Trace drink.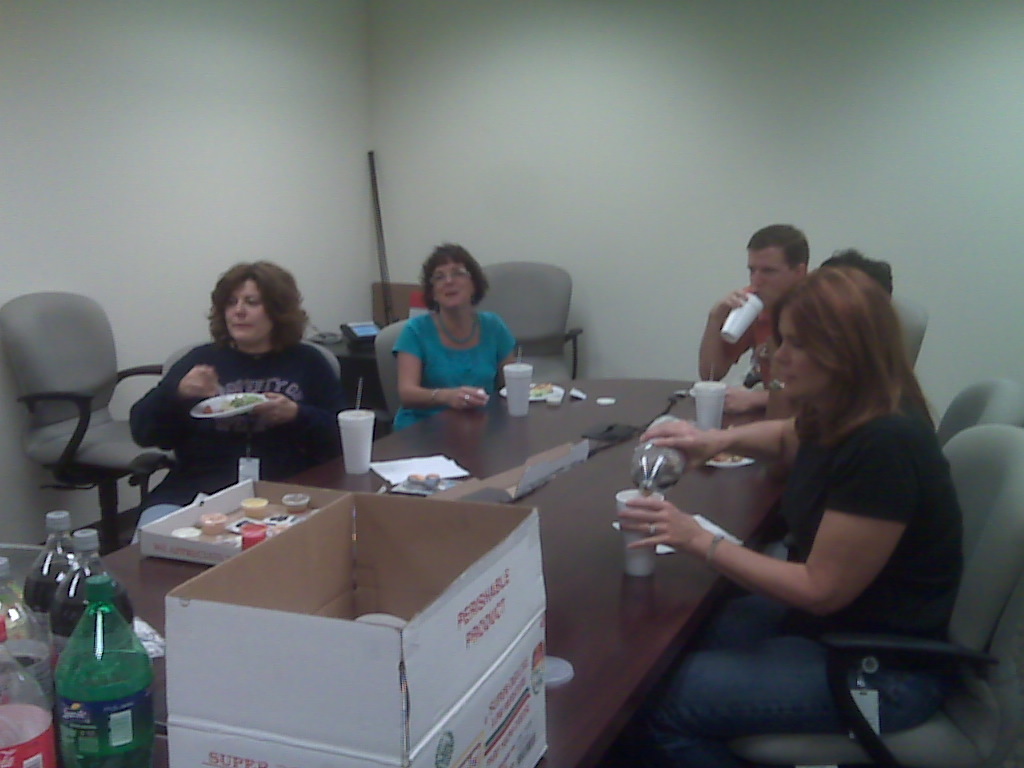
Traced to box=[502, 360, 533, 422].
